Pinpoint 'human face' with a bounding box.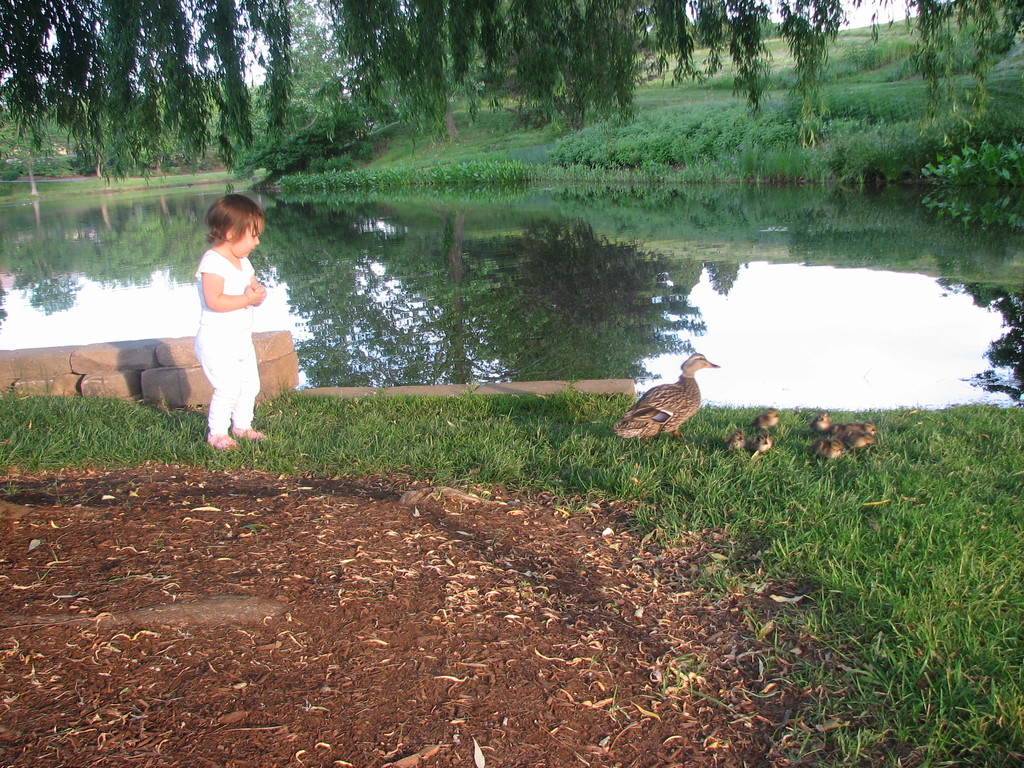
<region>221, 219, 265, 265</region>.
